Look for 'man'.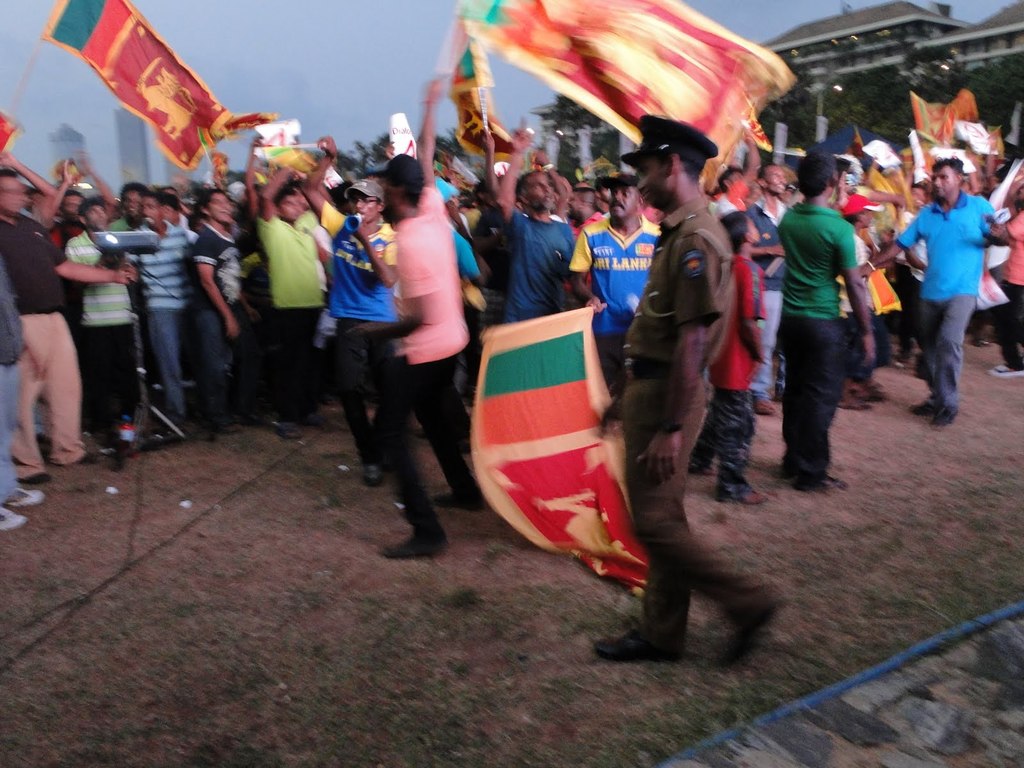
Found: [589,114,785,676].
